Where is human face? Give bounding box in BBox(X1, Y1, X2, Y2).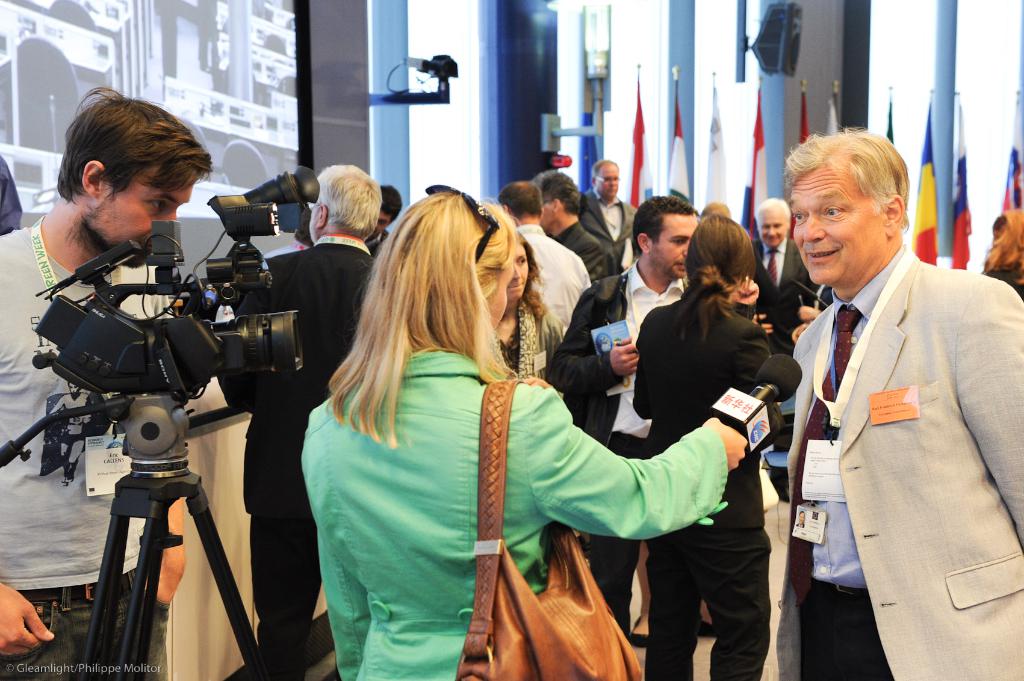
BBox(486, 252, 512, 324).
